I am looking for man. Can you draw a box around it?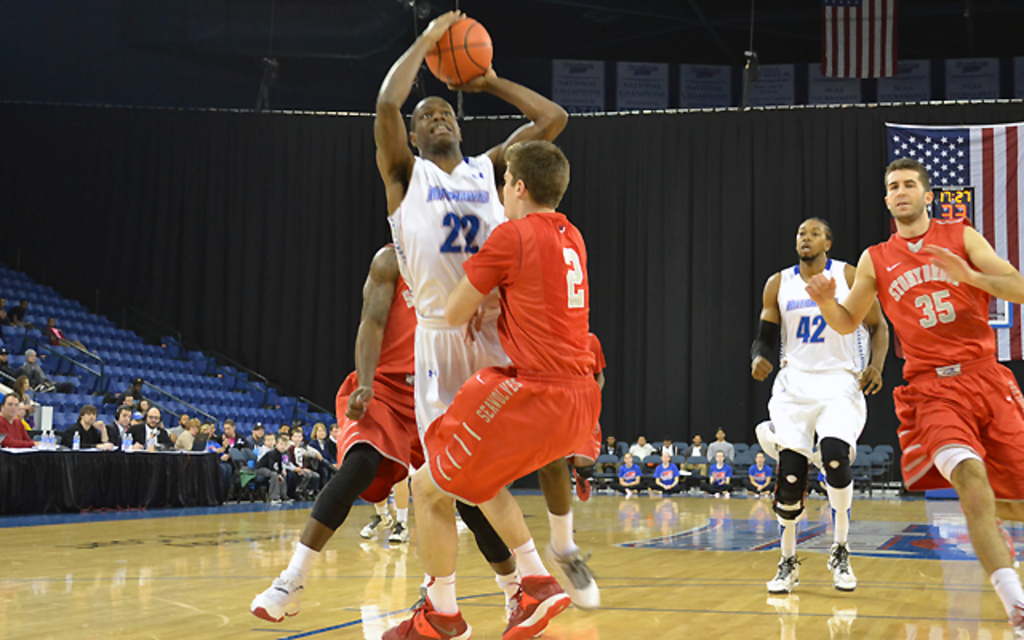
Sure, the bounding box is locate(798, 155, 1022, 635).
